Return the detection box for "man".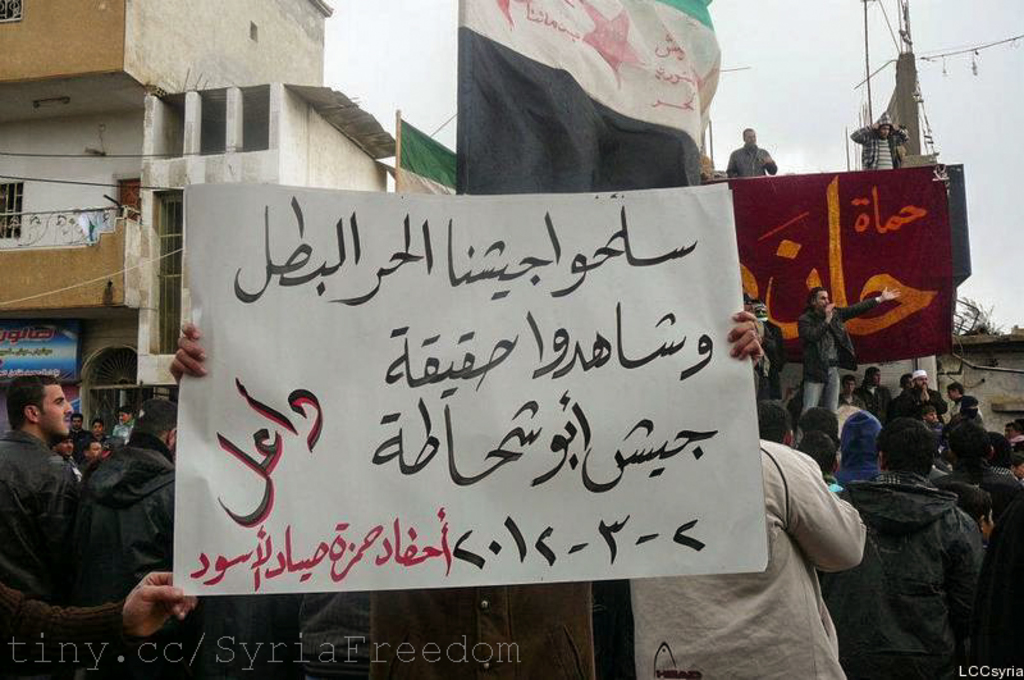
<region>800, 282, 900, 409</region>.
